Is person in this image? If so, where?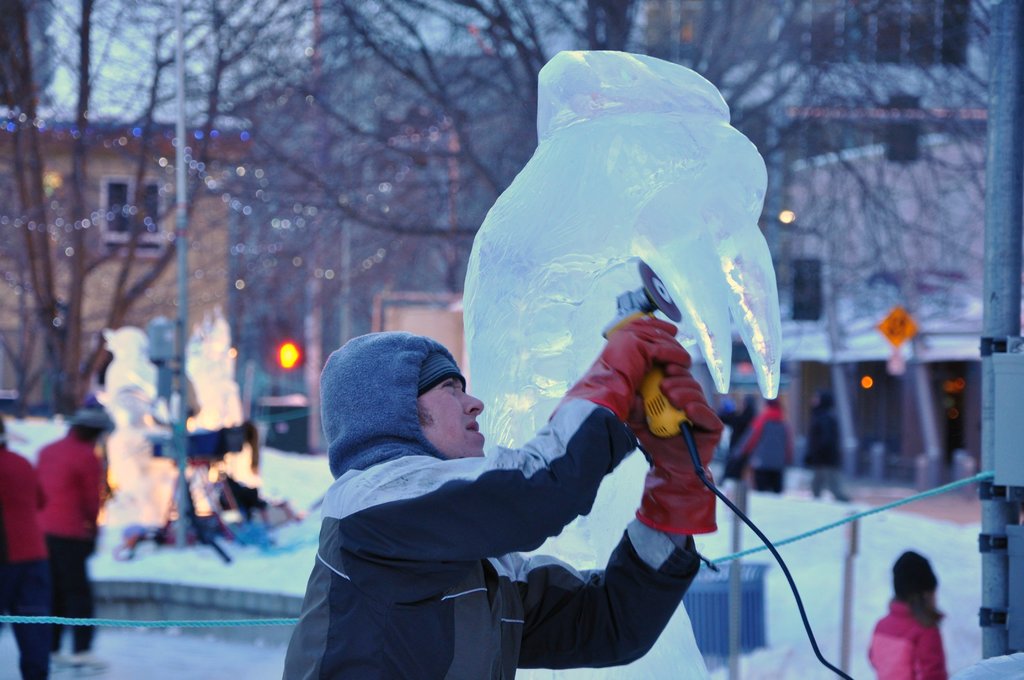
Yes, at bbox(281, 332, 724, 679).
